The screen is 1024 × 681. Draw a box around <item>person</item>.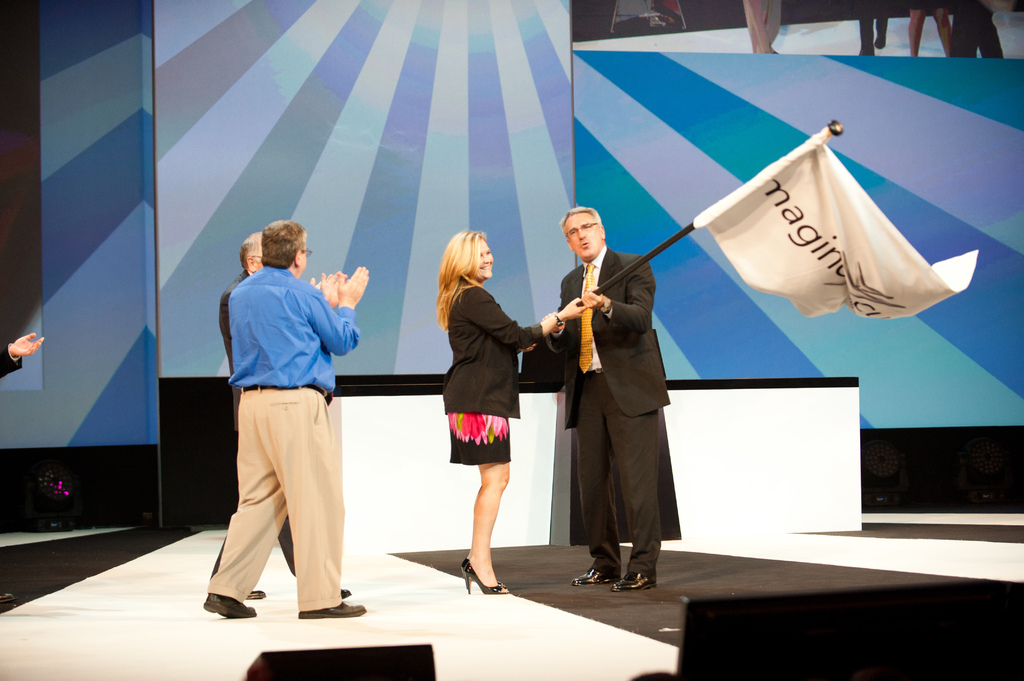
l=1, t=326, r=45, b=376.
